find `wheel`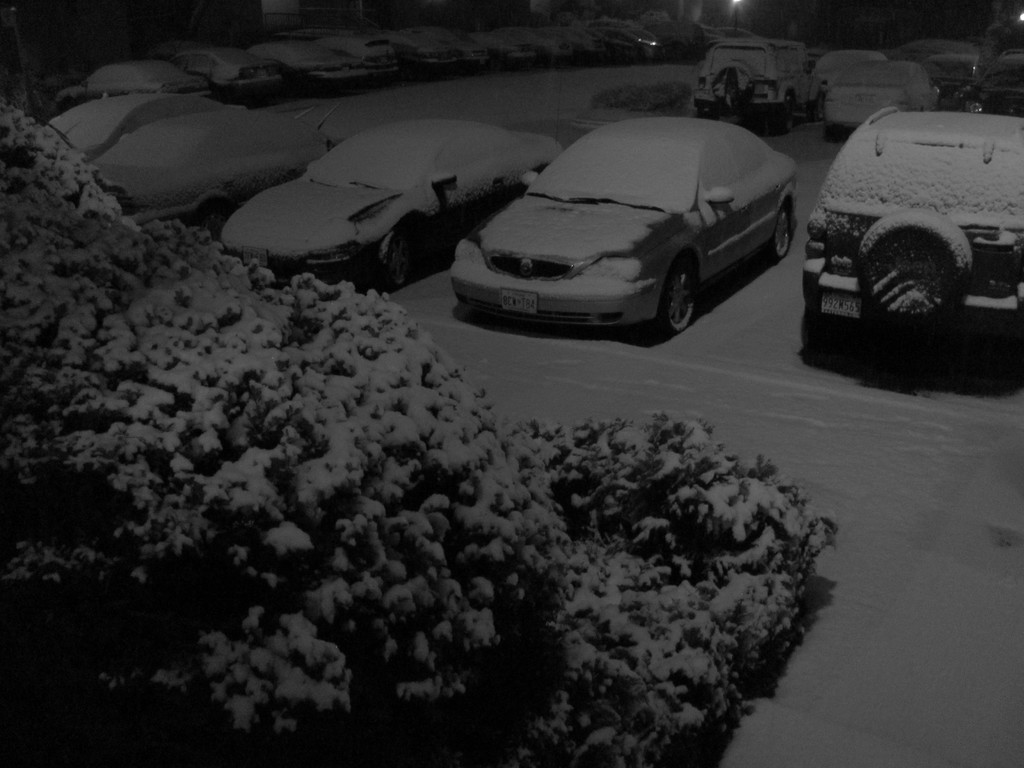
(202, 199, 240, 233)
